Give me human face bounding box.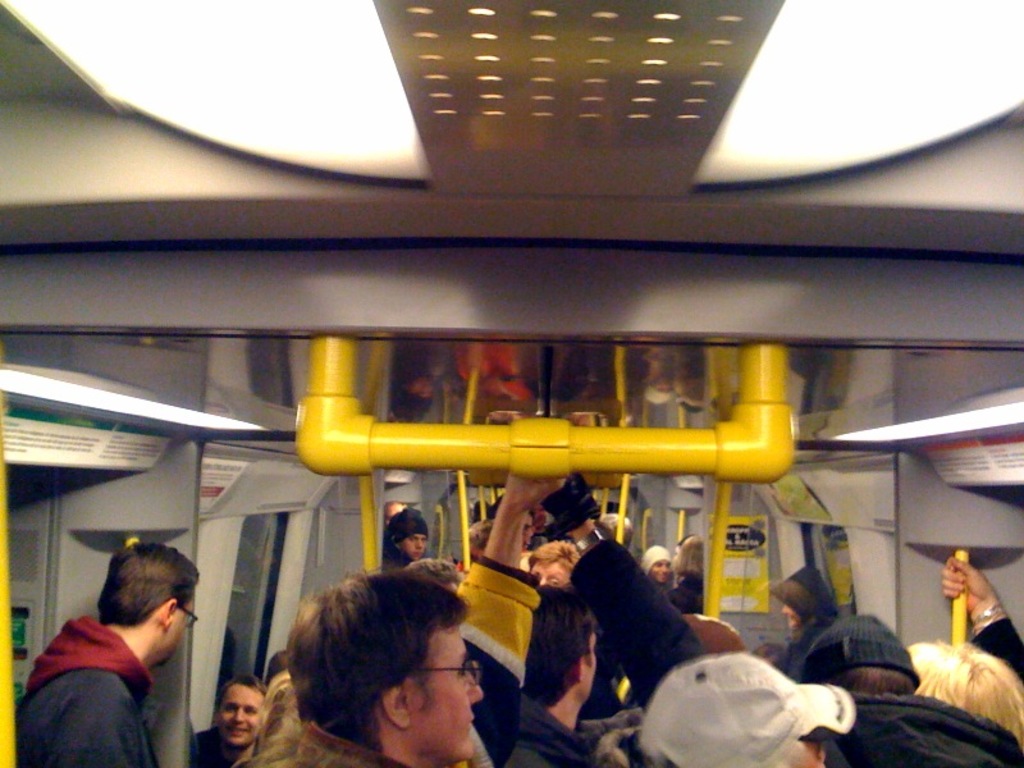
(399, 530, 429, 563).
